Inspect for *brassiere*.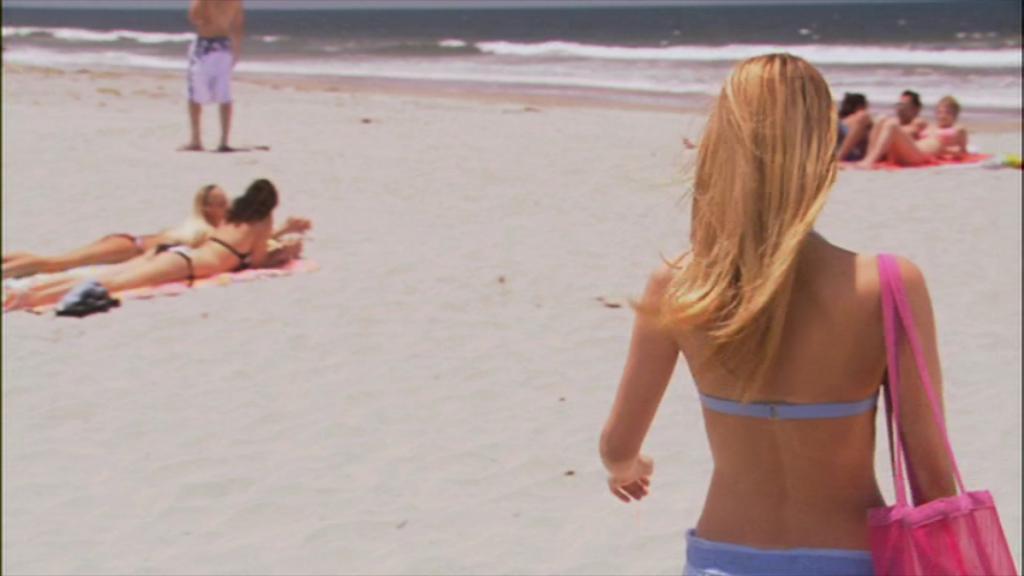
Inspection: box(920, 128, 956, 145).
